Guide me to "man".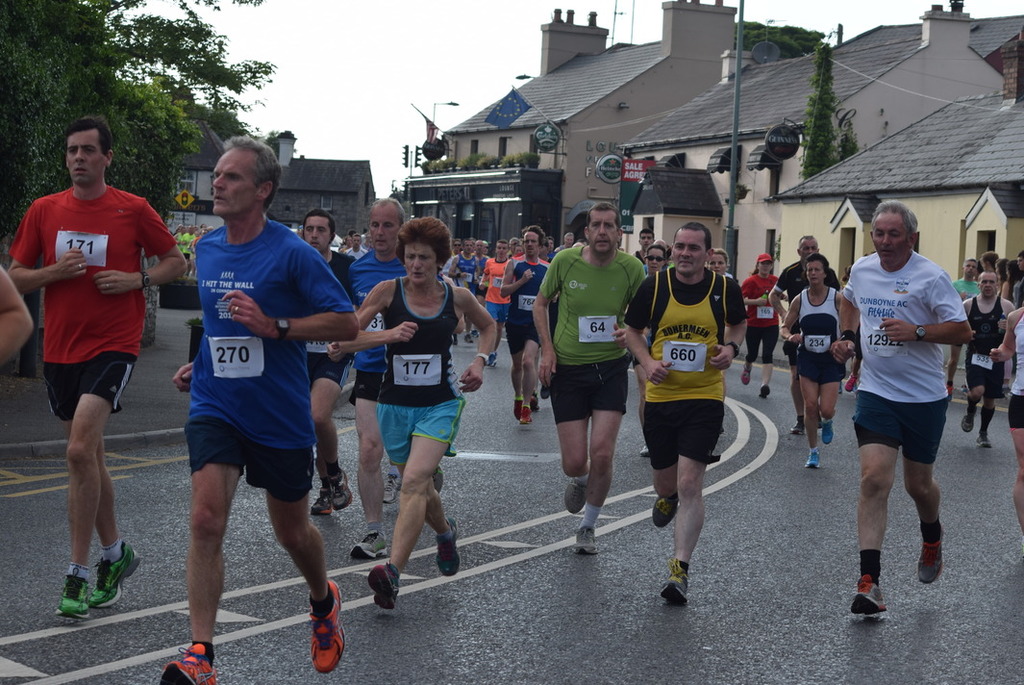
Guidance: {"left": 504, "top": 222, "right": 546, "bottom": 416}.
